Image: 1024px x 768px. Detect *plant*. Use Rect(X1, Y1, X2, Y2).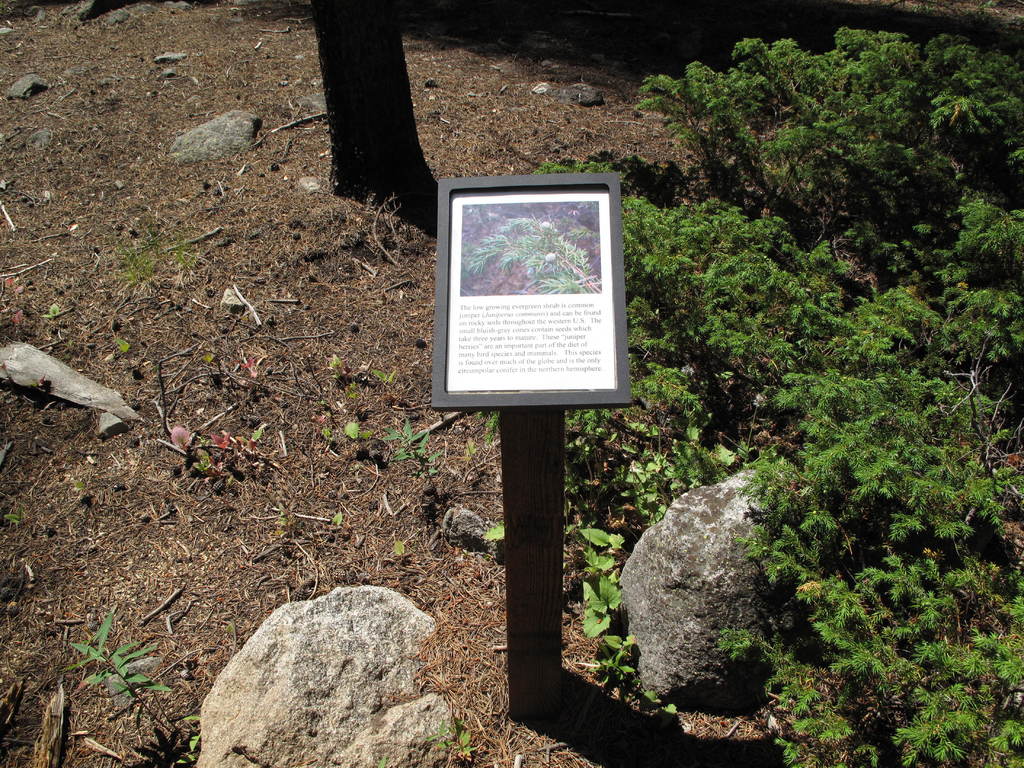
Rect(385, 416, 446, 500).
